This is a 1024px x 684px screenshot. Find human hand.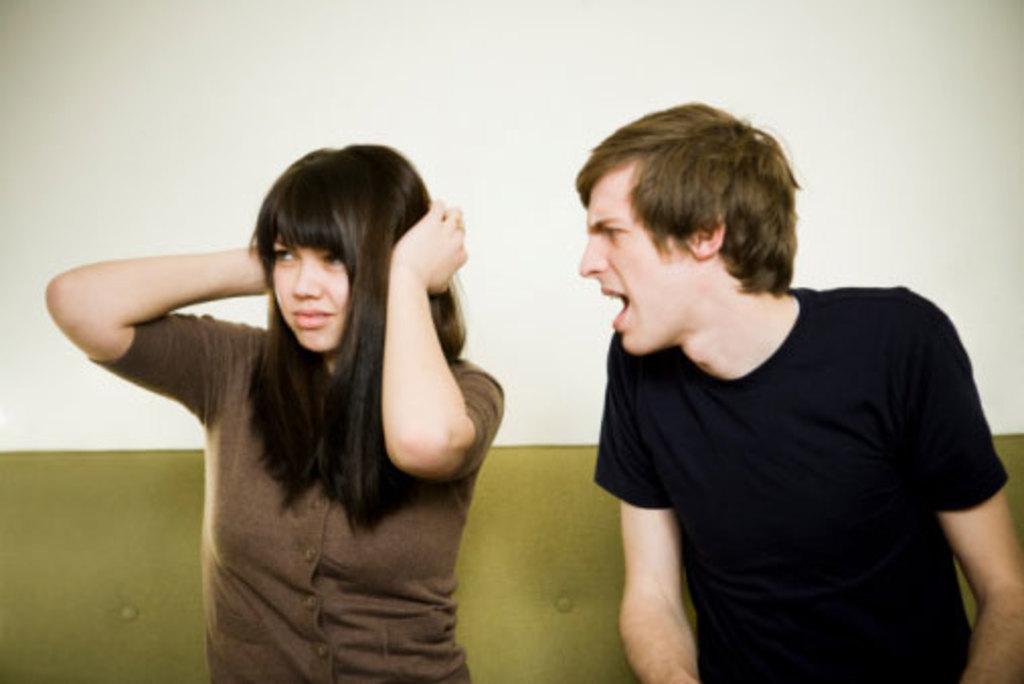
Bounding box: (left=403, top=194, right=467, bottom=291).
